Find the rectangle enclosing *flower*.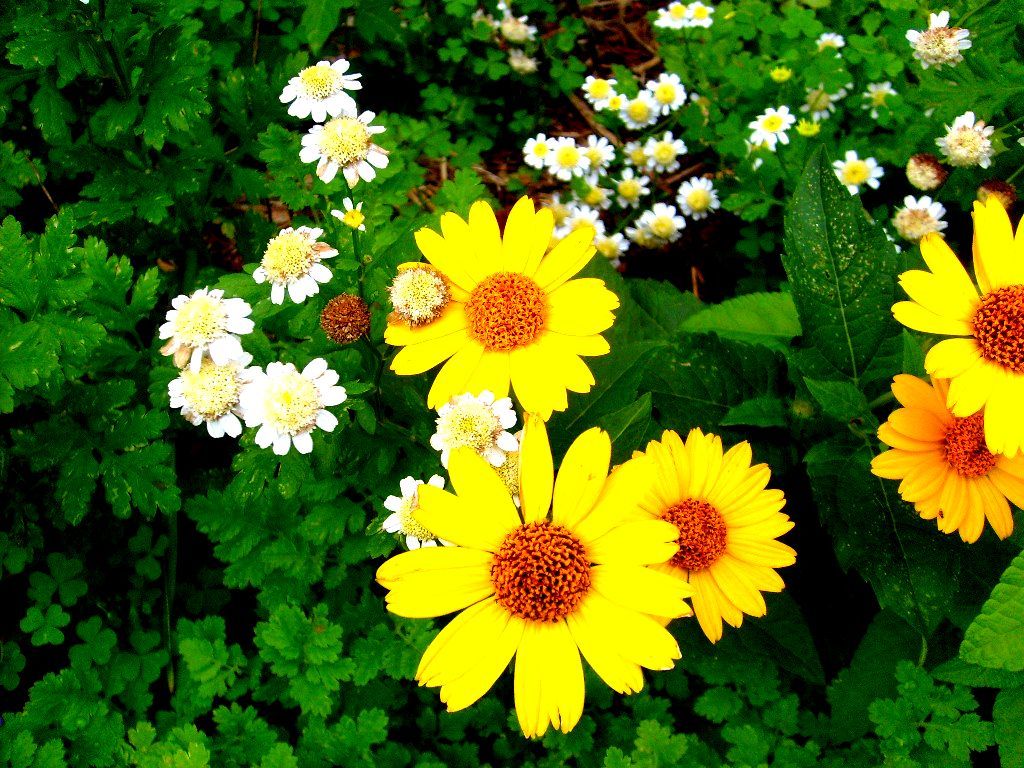
(x1=577, y1=177, x2=617, y2=219).
